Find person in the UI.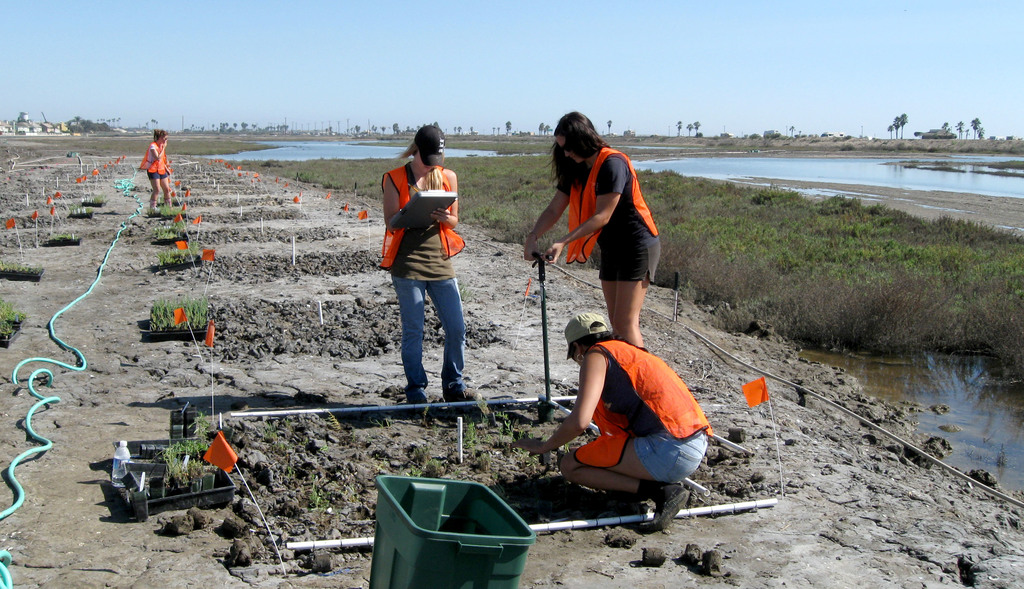
UI element at [left=523, top=111, right=662, bottom=351].
